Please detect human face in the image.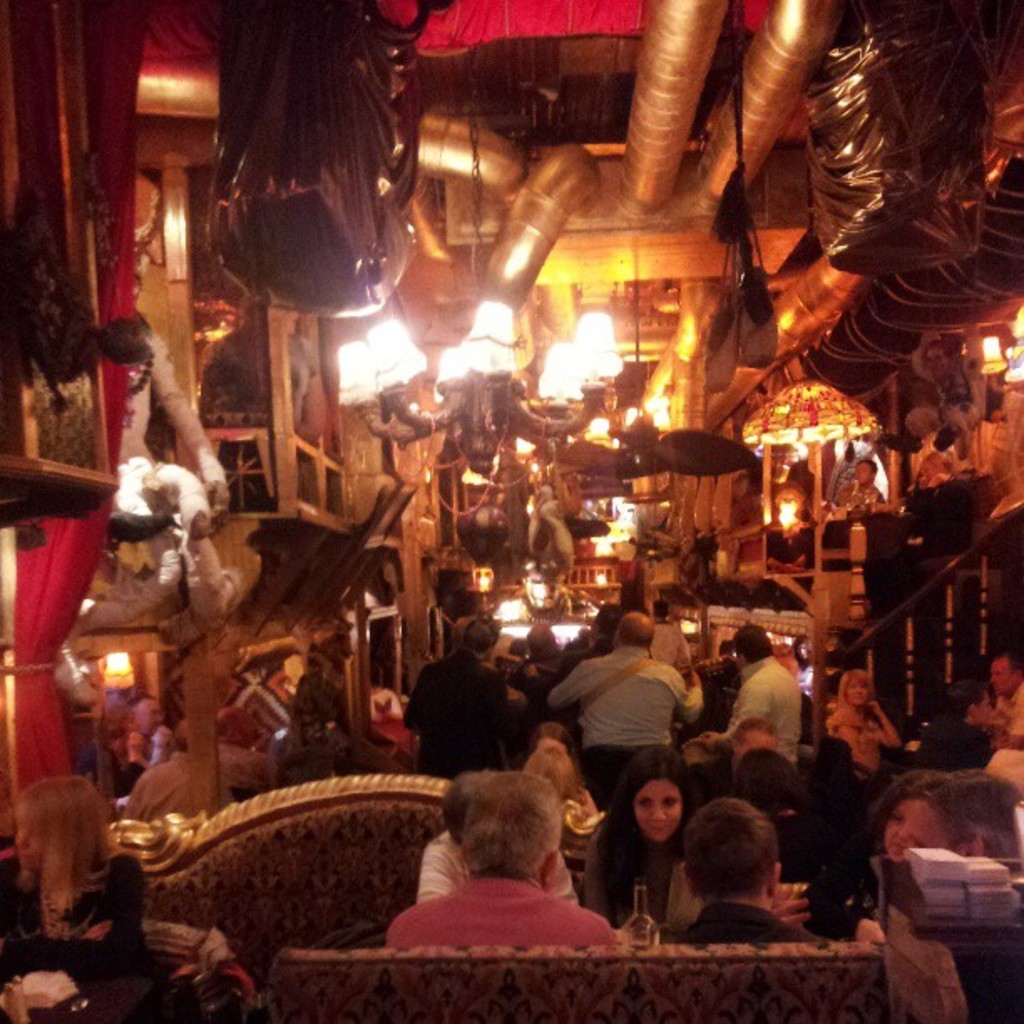
882/795/925/857.
